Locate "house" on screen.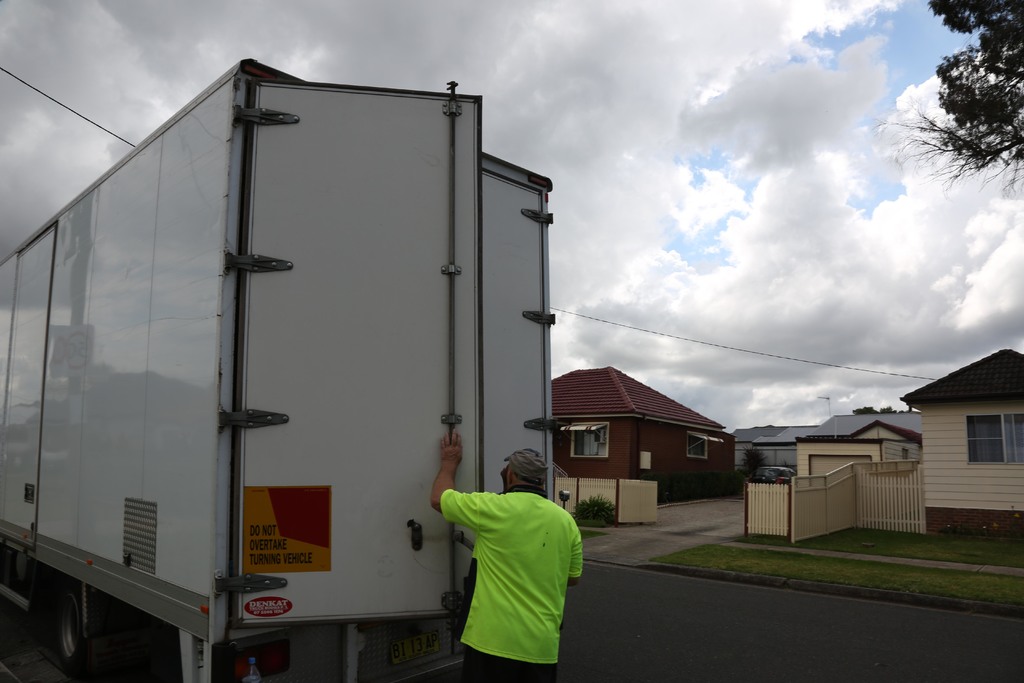
On screen at detection(730, 409, 924, 483).
